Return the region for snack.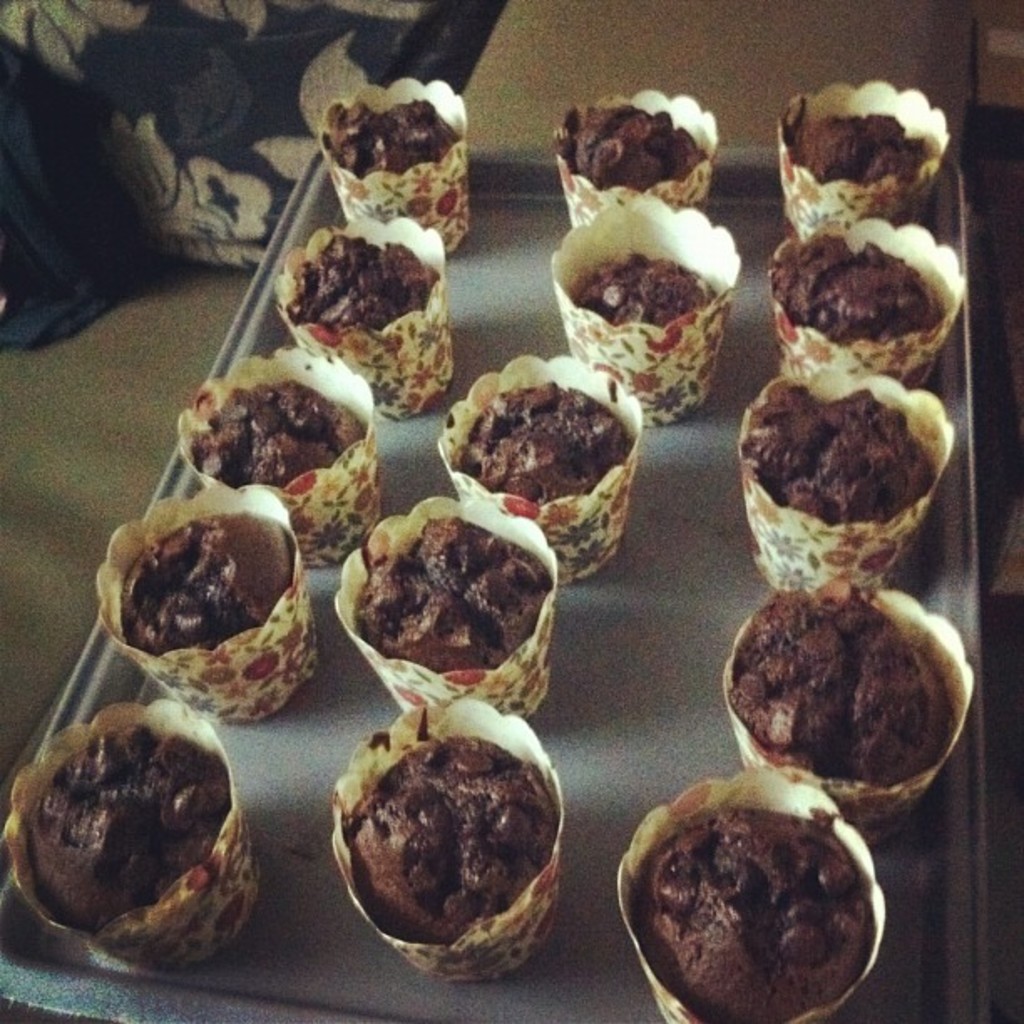
locate(453, 385, 637, 499).
